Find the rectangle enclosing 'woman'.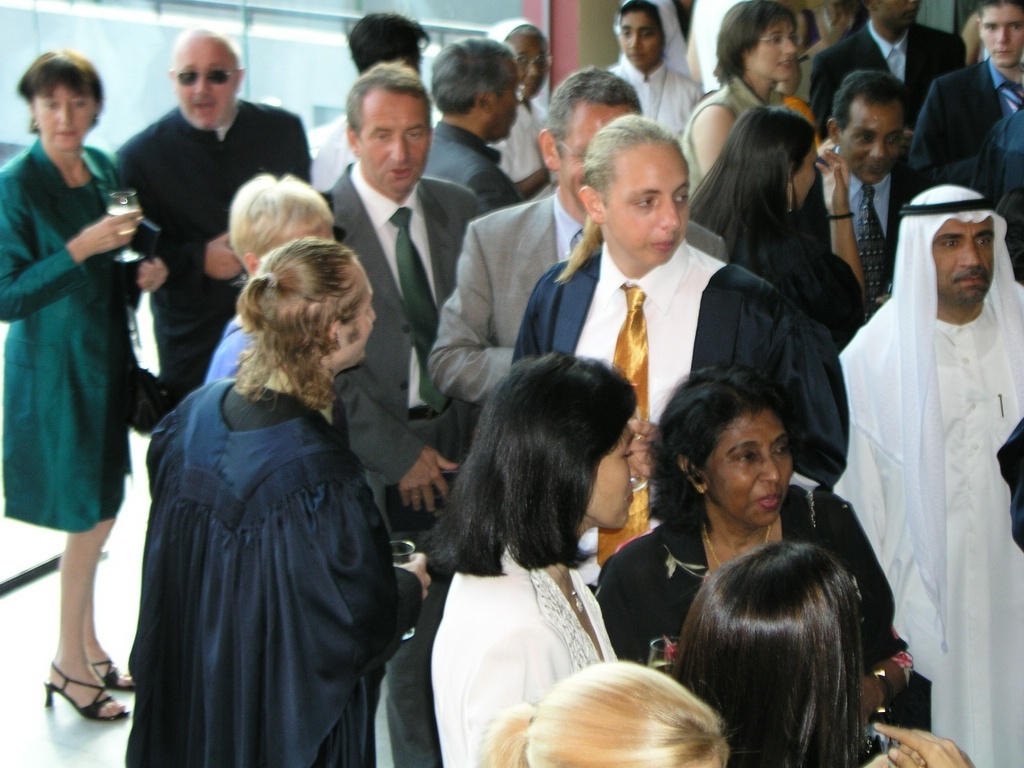
[left=663, top=538, right=982, bottom=767].
